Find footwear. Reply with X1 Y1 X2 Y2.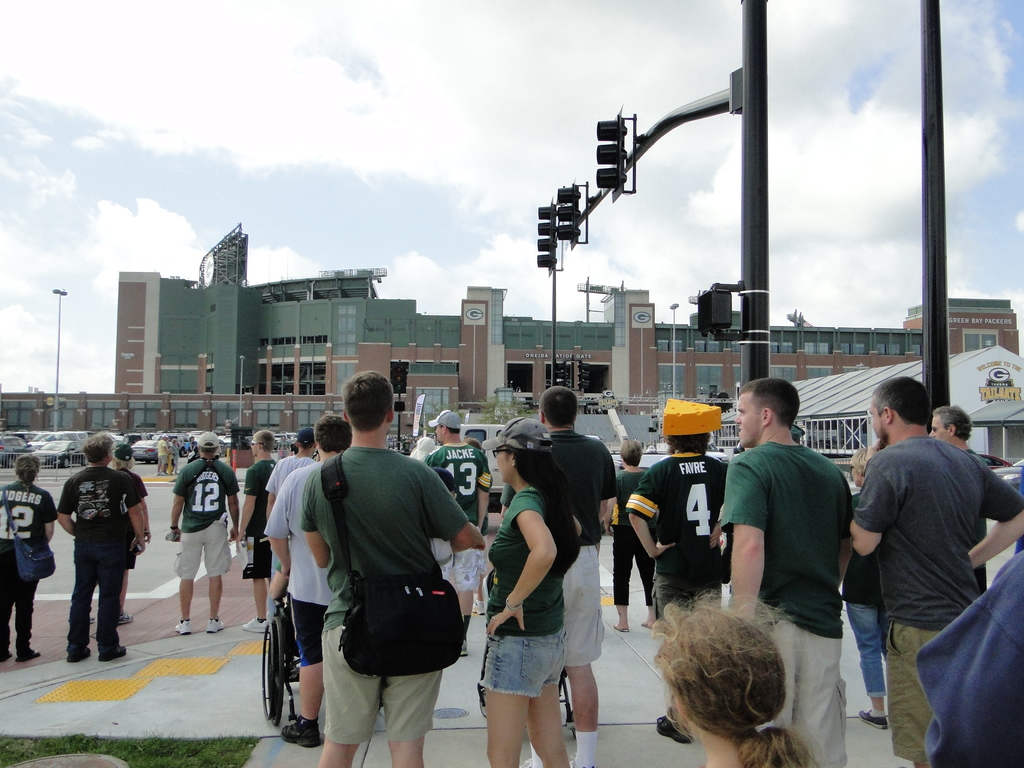
207 618 226 631.
